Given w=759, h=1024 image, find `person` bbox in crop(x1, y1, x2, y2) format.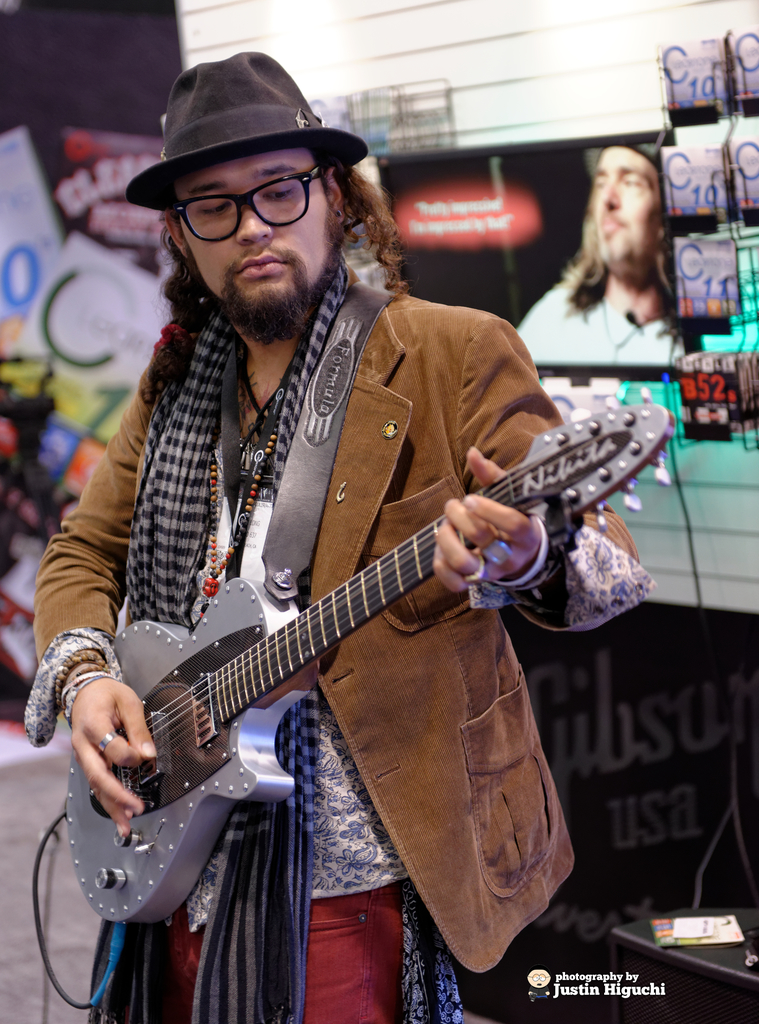
crop(517, 145, 690, 365).
